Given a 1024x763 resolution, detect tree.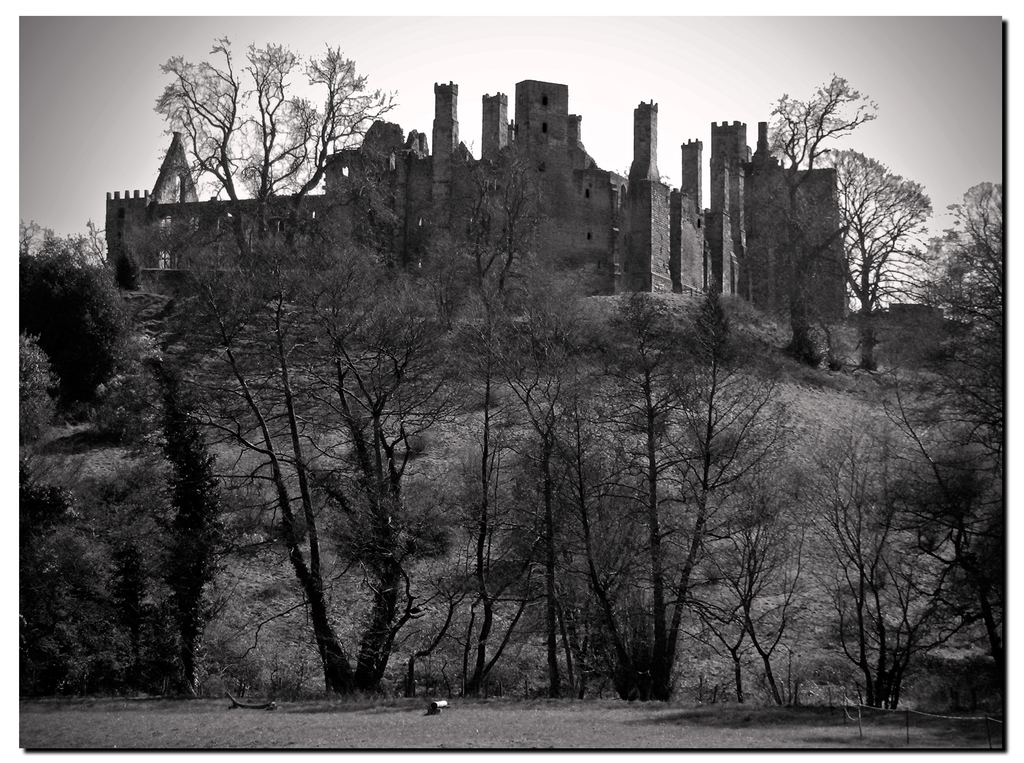
bbox(731, 70, 893, 360).
